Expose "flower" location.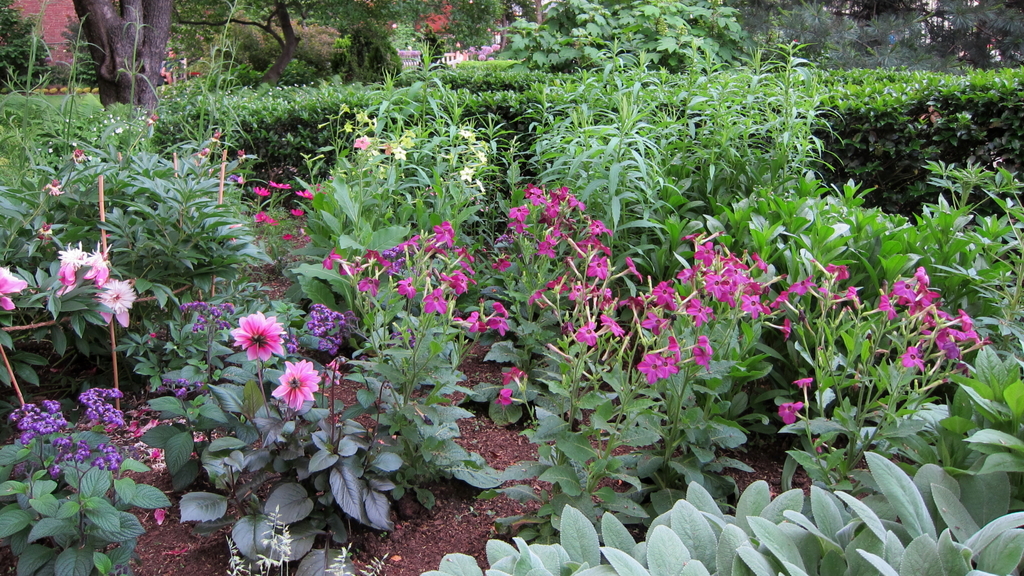
Exposed at pyautogui.locateOnScreen(778, 401, 799, 420).
